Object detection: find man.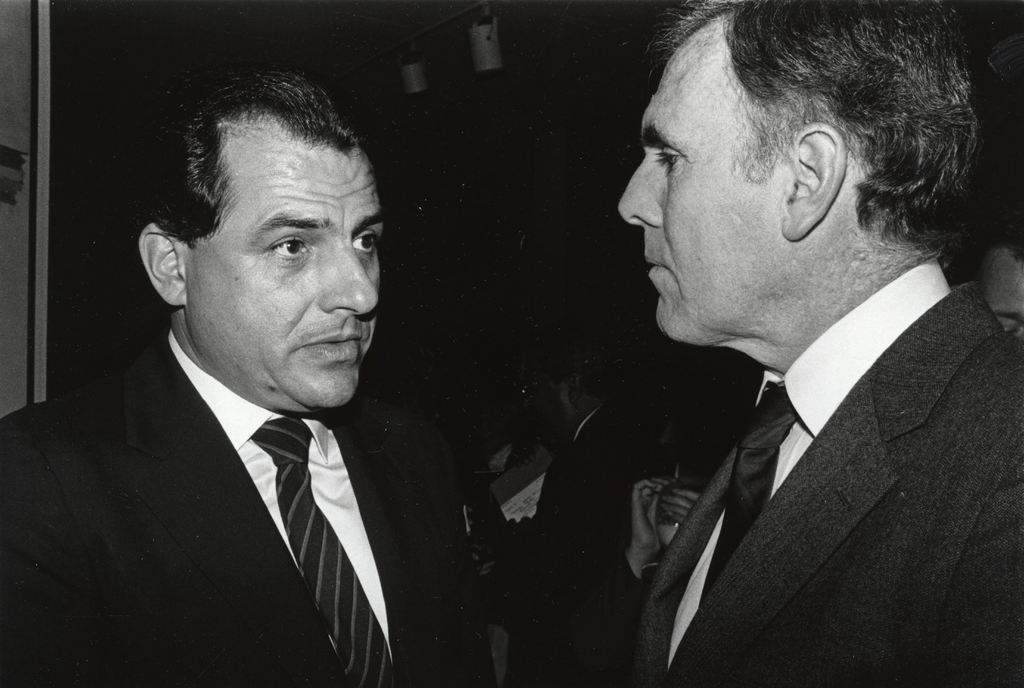
[611,0,1023,687].
